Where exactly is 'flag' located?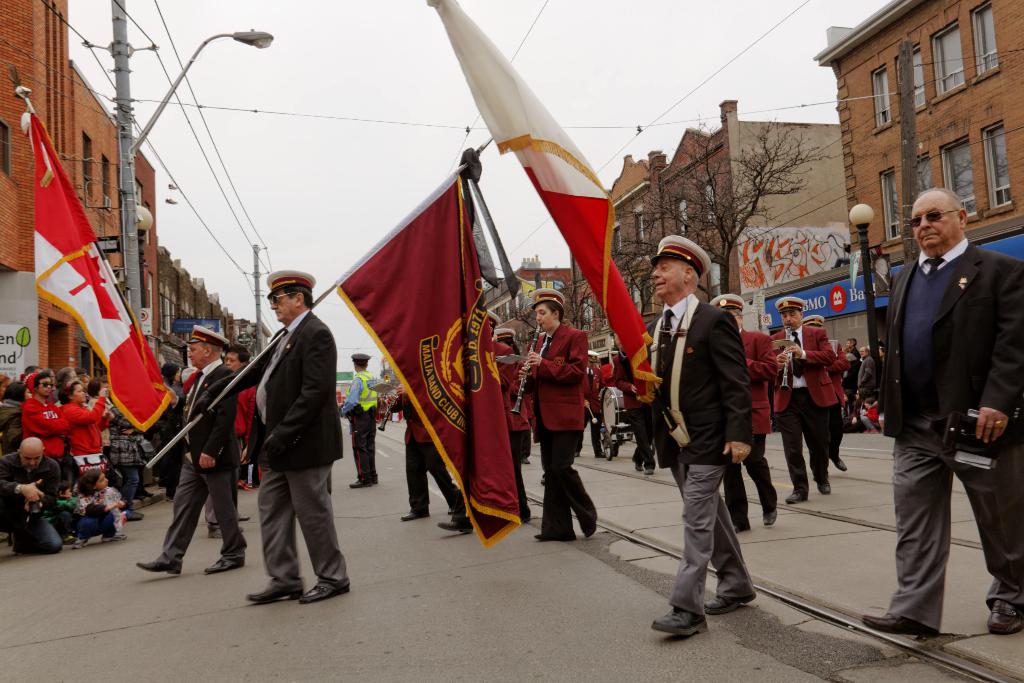
Its bounding box is (left=16, top=100, right=179, bottom=439).
